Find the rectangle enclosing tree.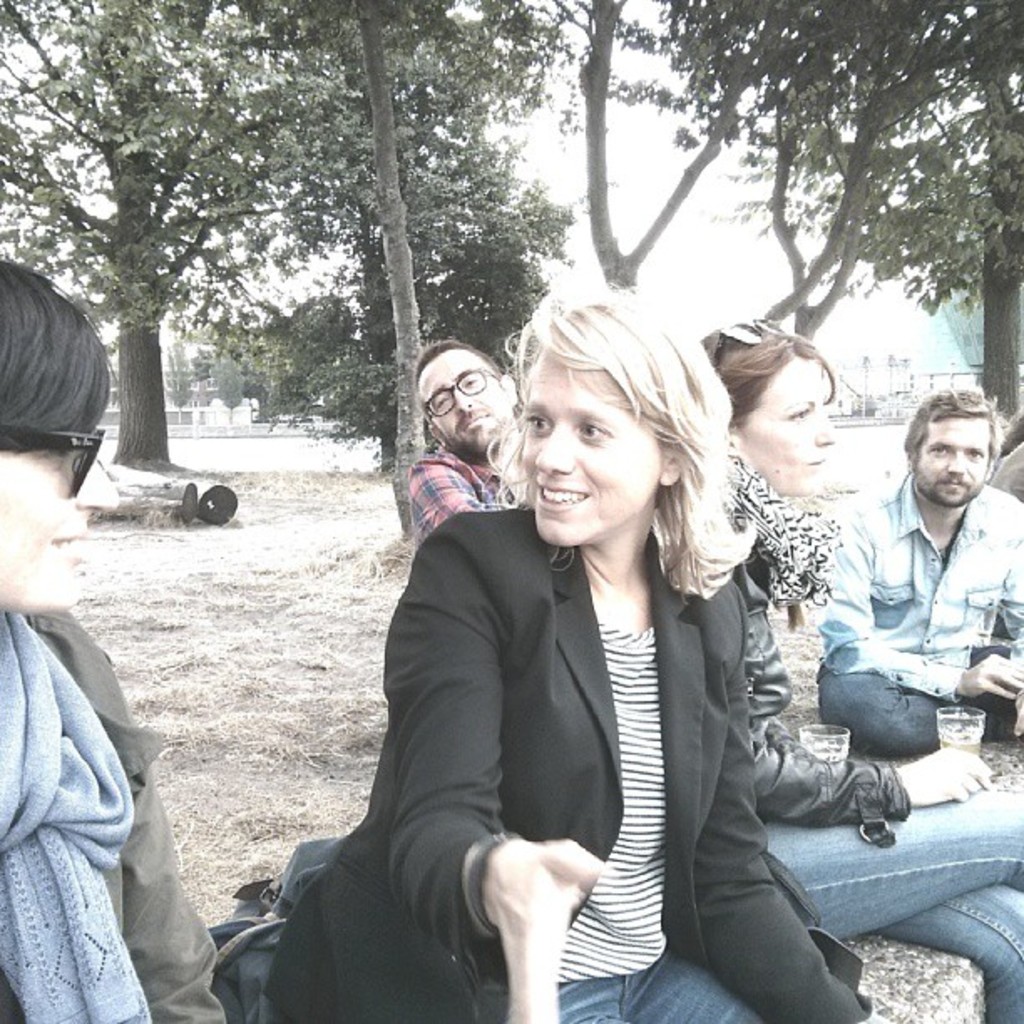
[x1=0, y1=0, x2=375, y2=519].
